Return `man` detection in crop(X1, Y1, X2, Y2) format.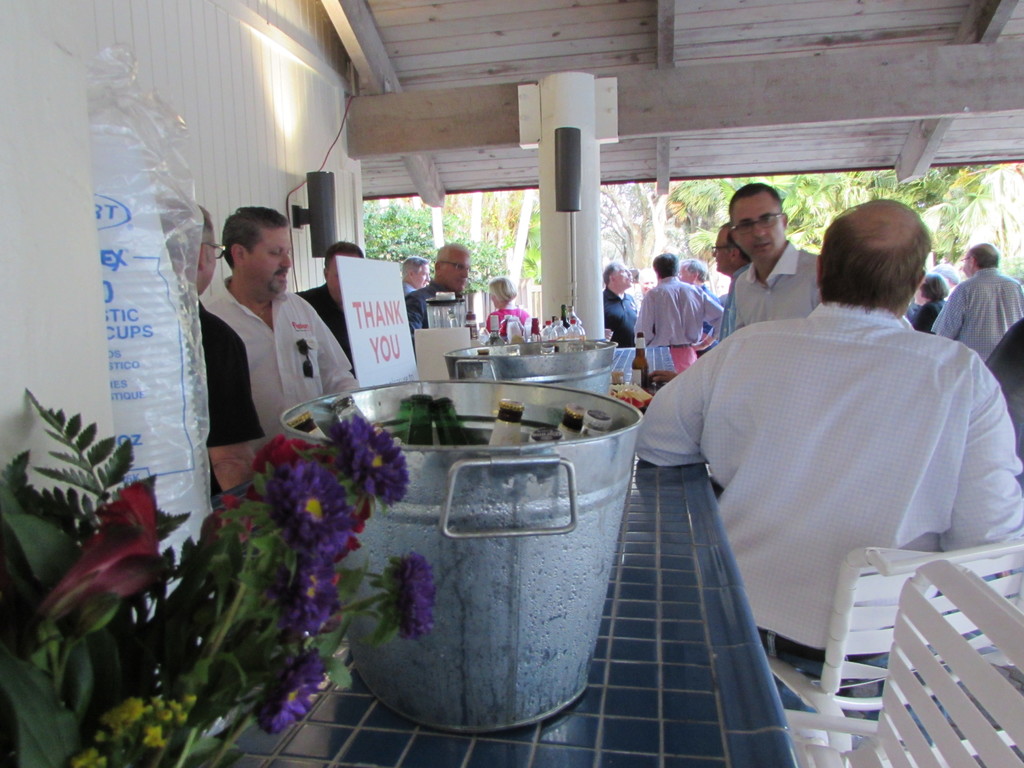
crop(403, 254, 435, 308).
